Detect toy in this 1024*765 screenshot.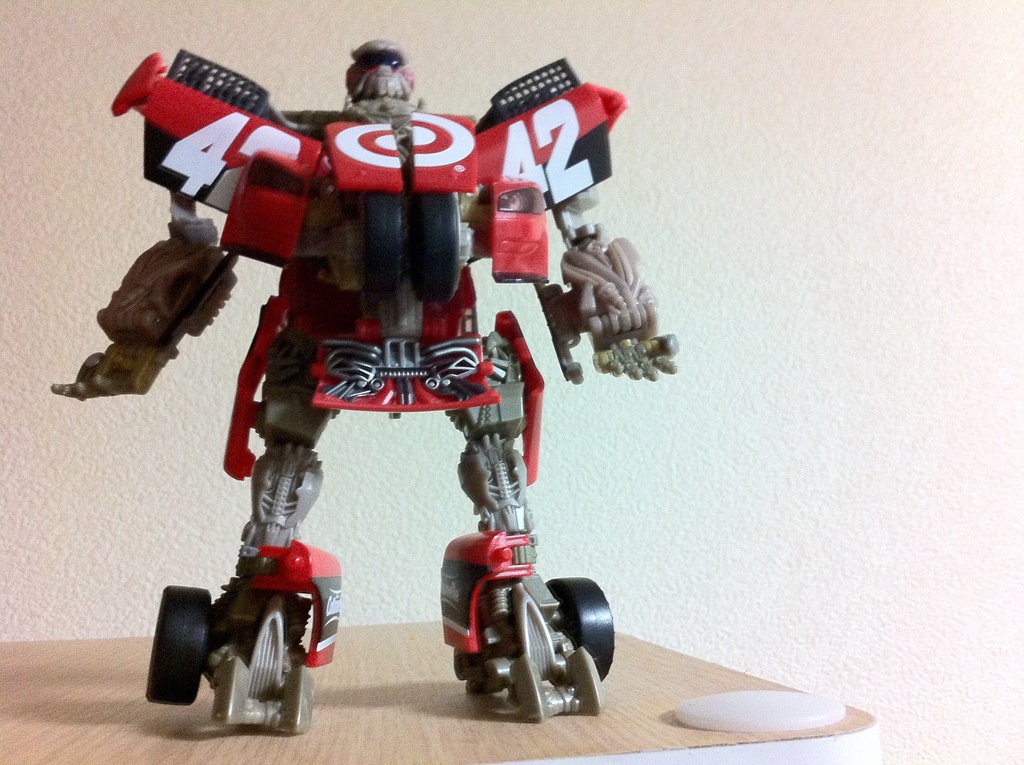
Detection: left=29, top=10, right=695, bottom=724.
